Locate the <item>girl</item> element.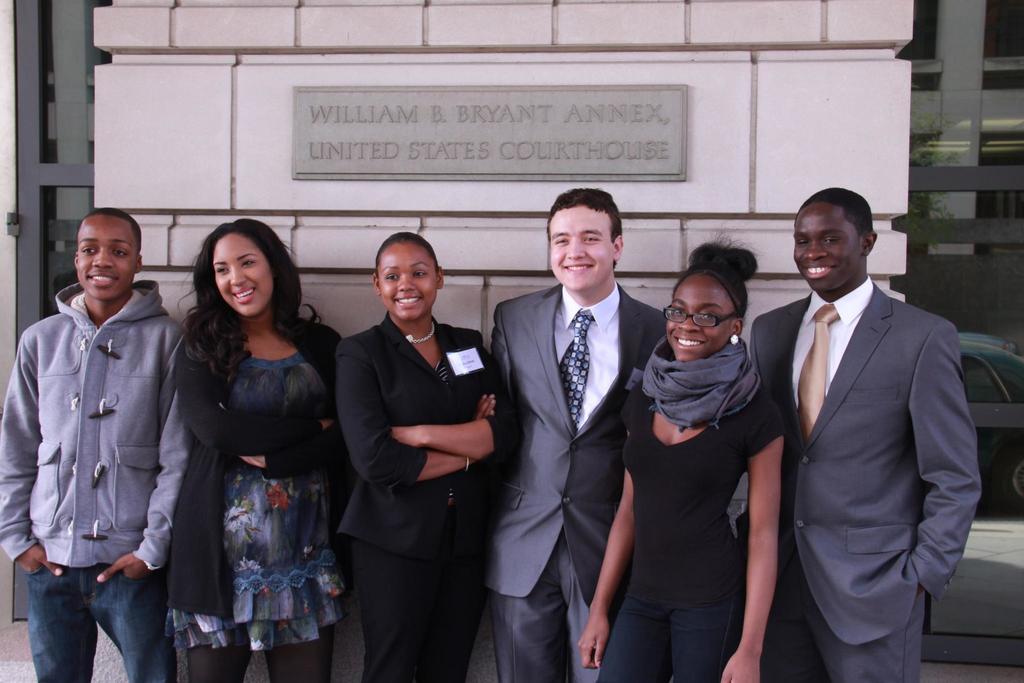
Element bbox: box=[168, 220, 347, 682].
